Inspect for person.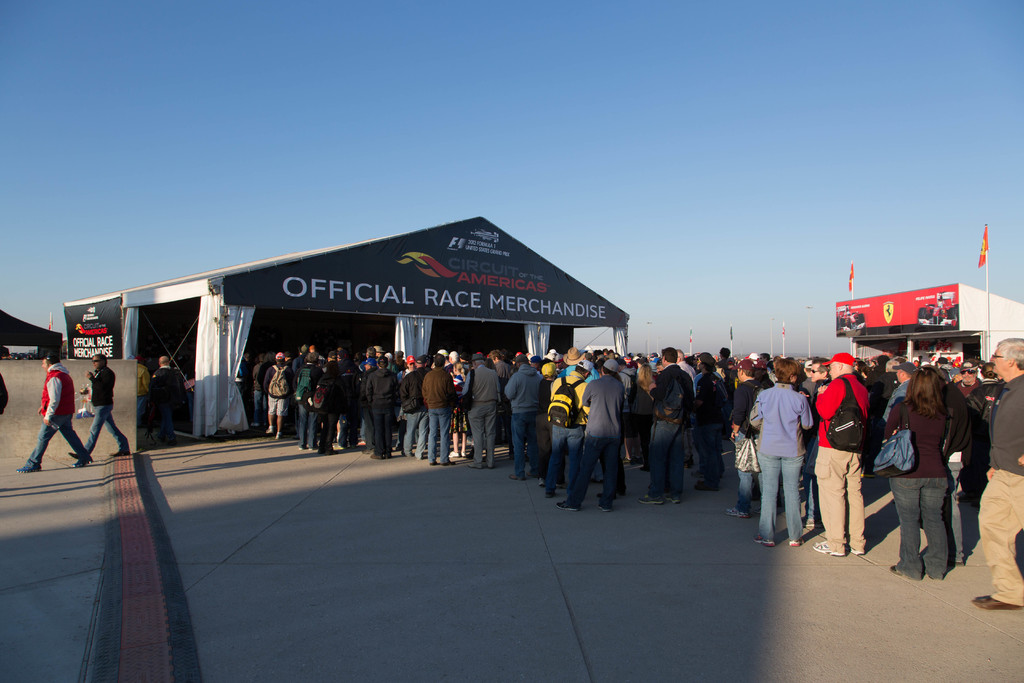
Inspection: {"x1": 151, "y1": 357, "x2": 184, "y2": 449}.
